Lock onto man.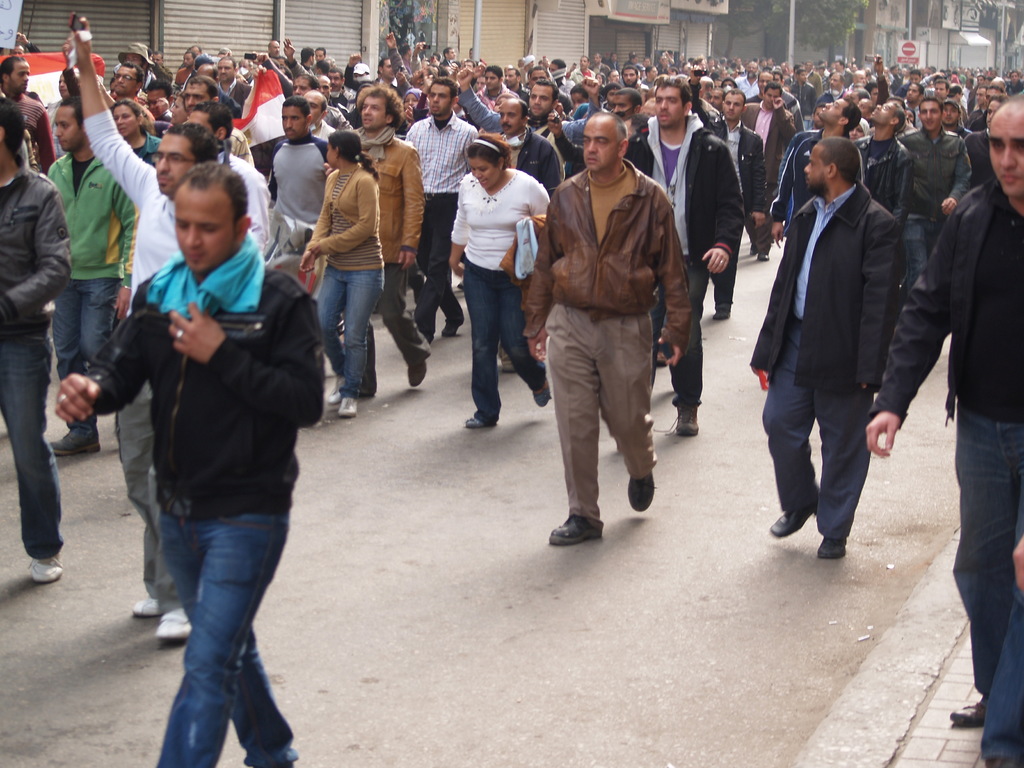
Locked: crop(47, 74, 73, 159).
